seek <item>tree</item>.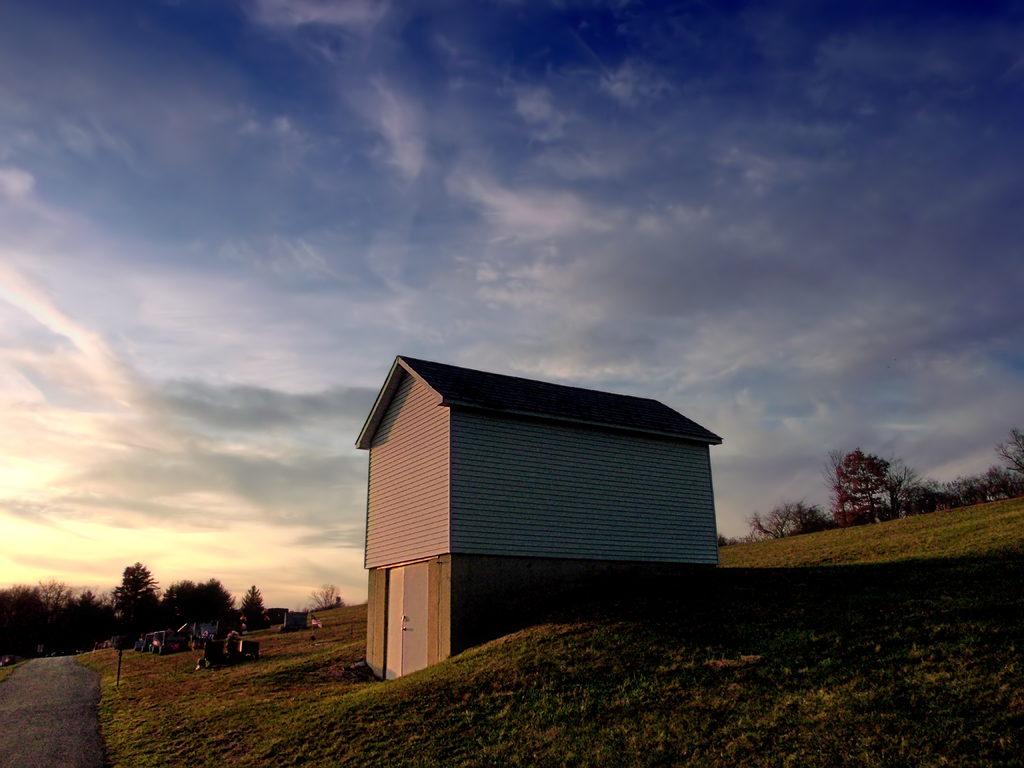
region(714, 445, 1020, 548).
